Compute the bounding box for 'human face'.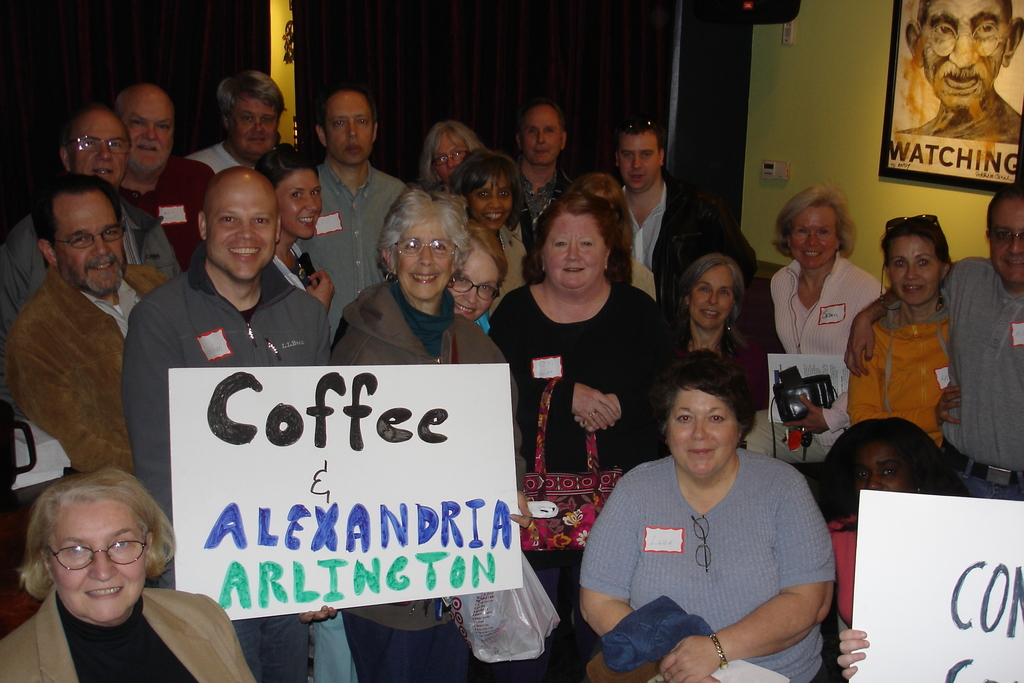
61 188 130 293.
